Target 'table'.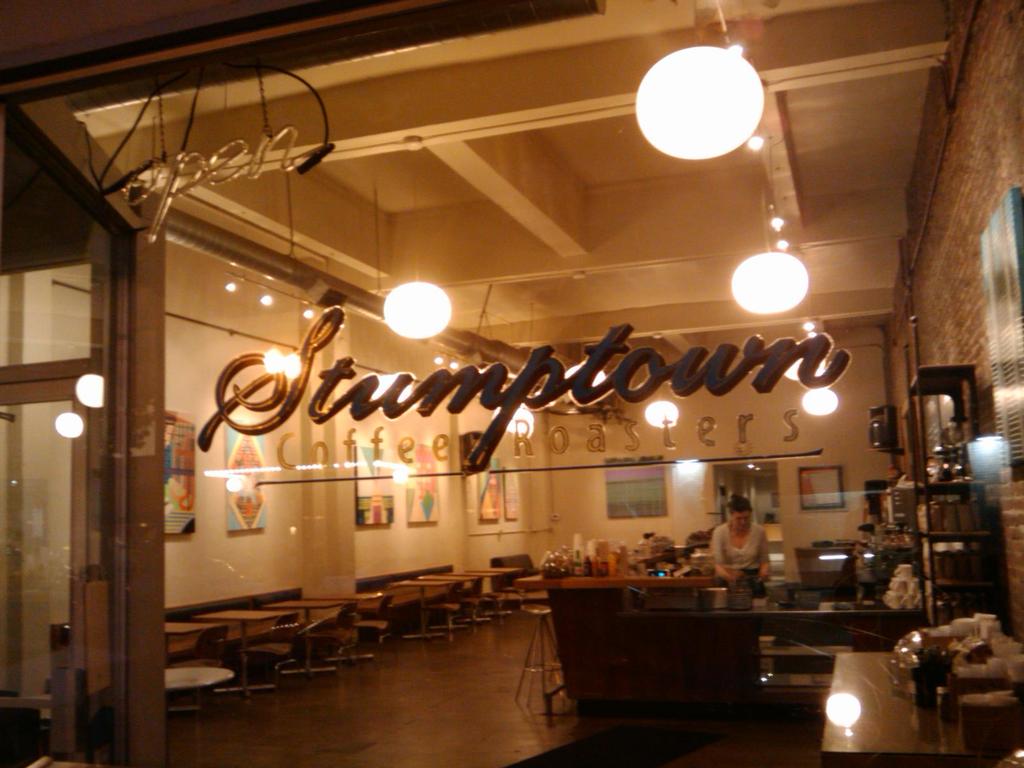
Target region: {"left": 159, "top": 616, "right": 222, "bottom": 673}.
